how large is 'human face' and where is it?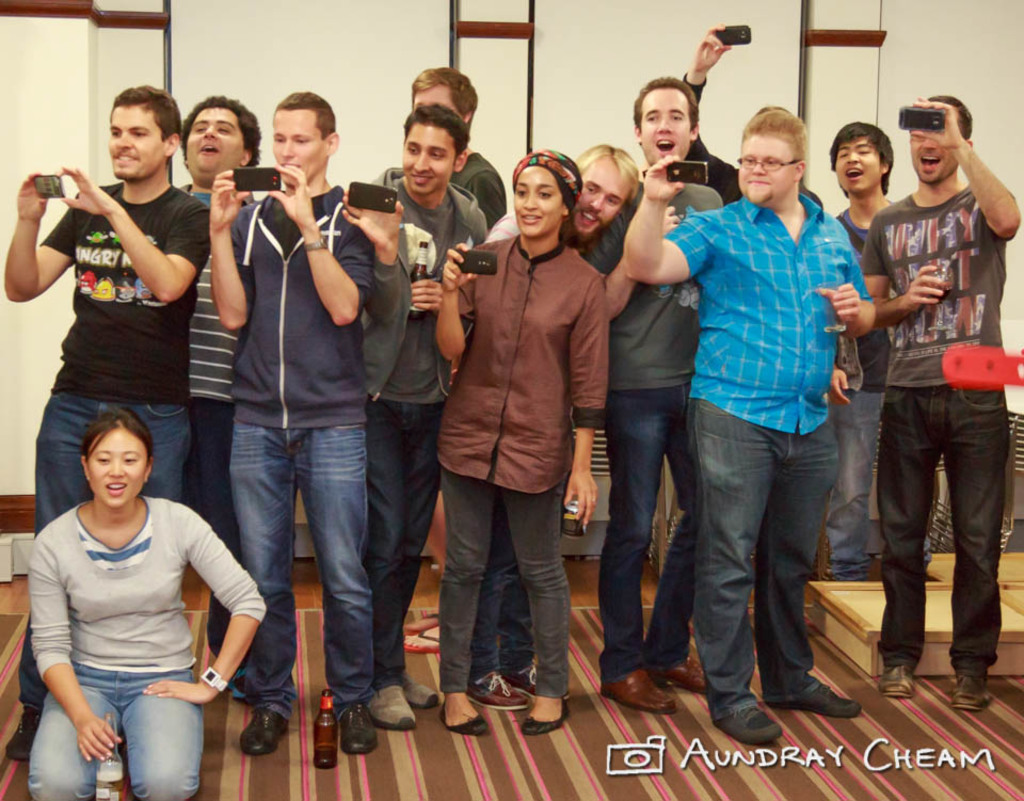
Bounding box: (81, 421, 148, 513).
